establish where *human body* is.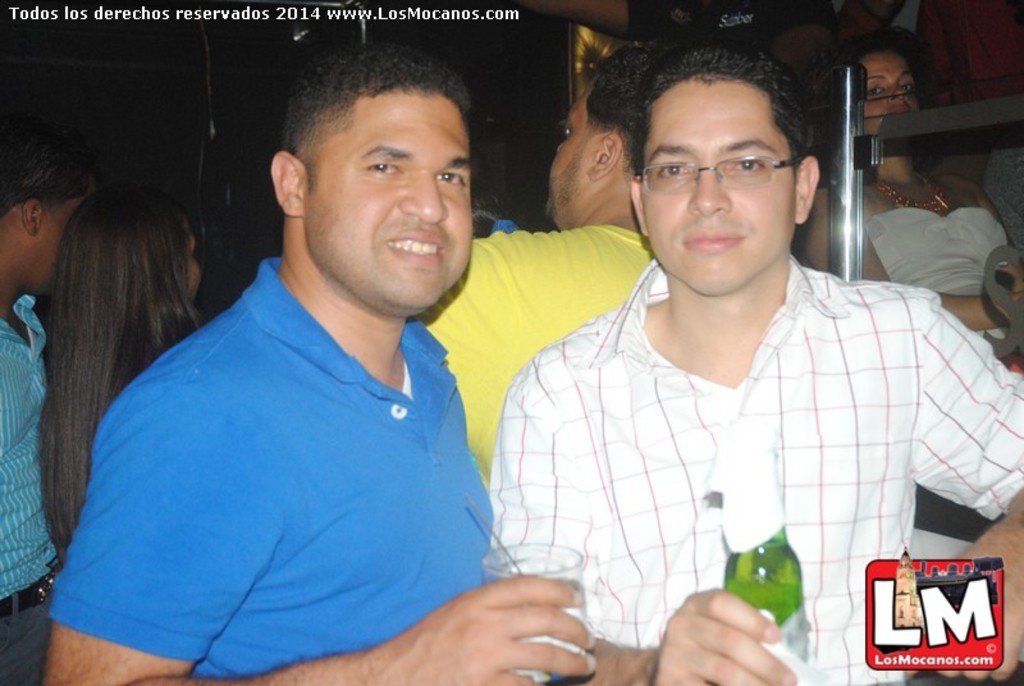
Established at <region>833, 0, 1023, 120</region>.
